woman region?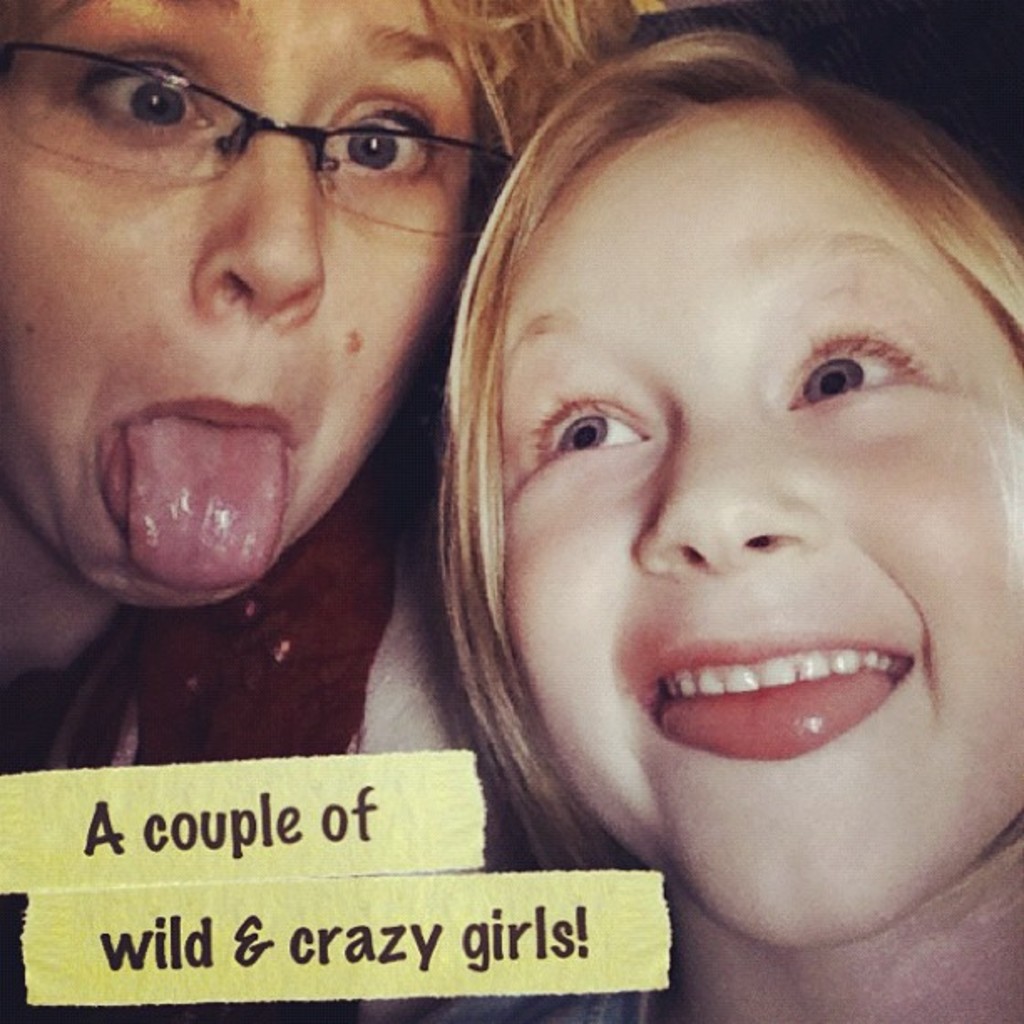
[x1=0, y1=0, x2=674, y2=1022]
